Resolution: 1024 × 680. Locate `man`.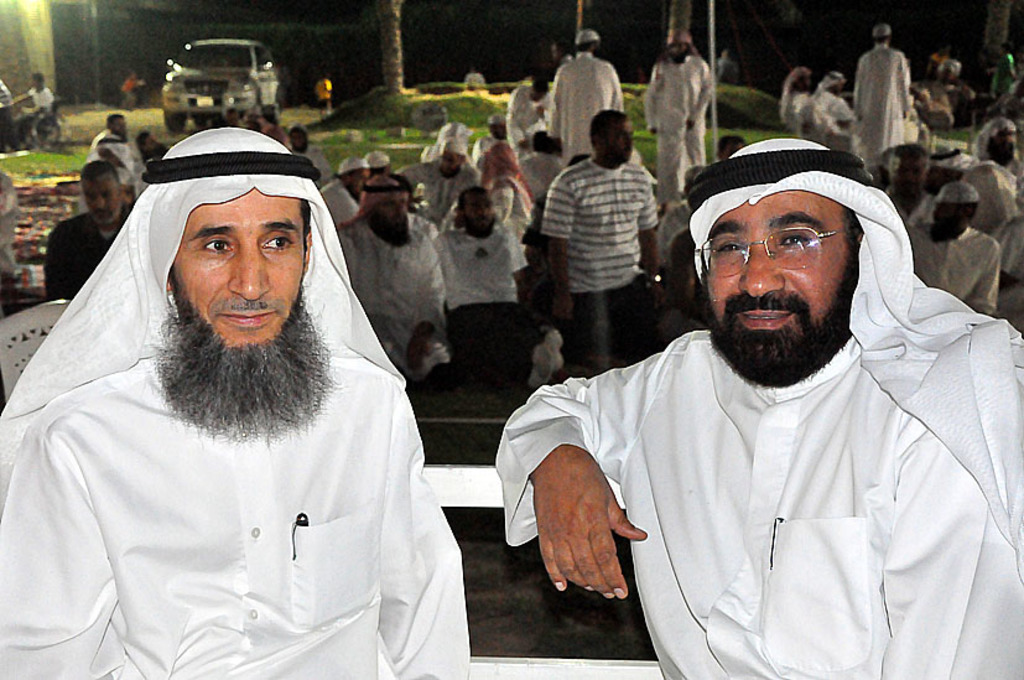
box=[77, 103, 136, 173].
